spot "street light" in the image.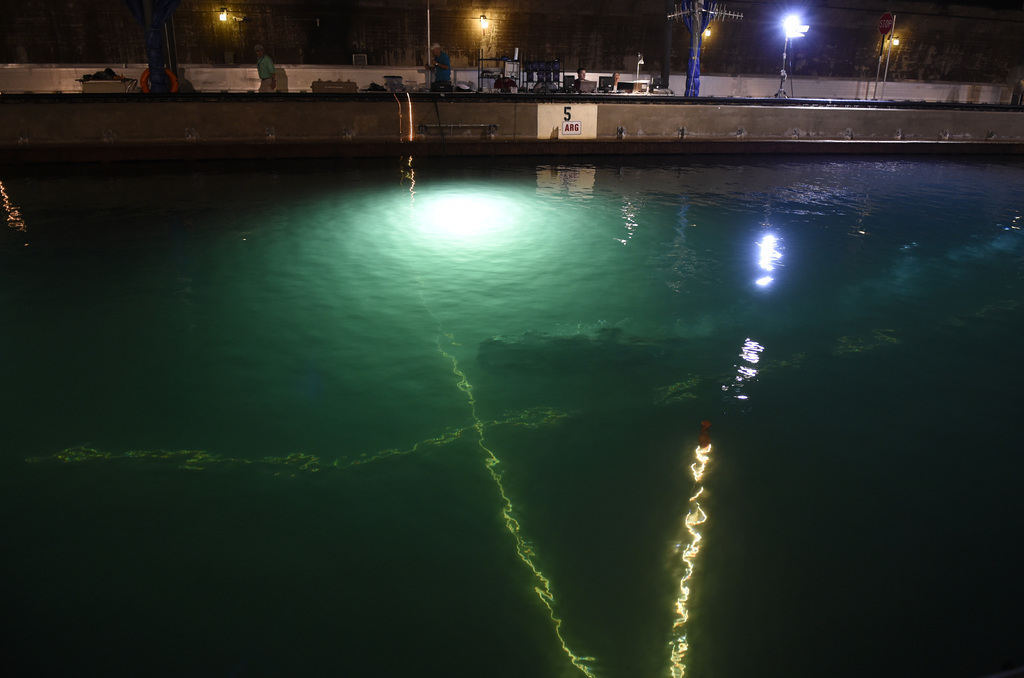
"street light" found at select_region(778, 14, 797, 98).
